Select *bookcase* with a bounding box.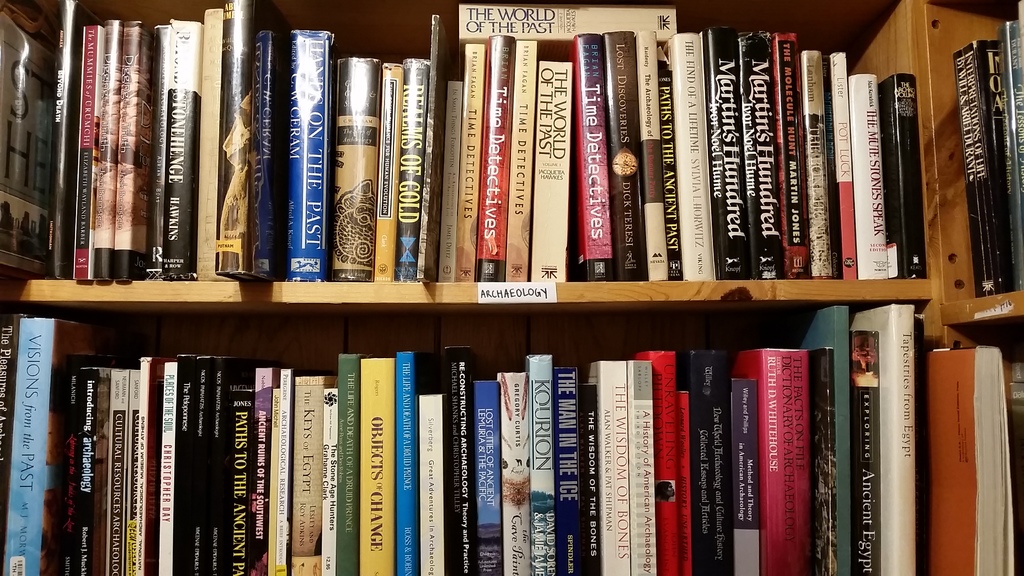
select_region(0, 0, 984, 575).
